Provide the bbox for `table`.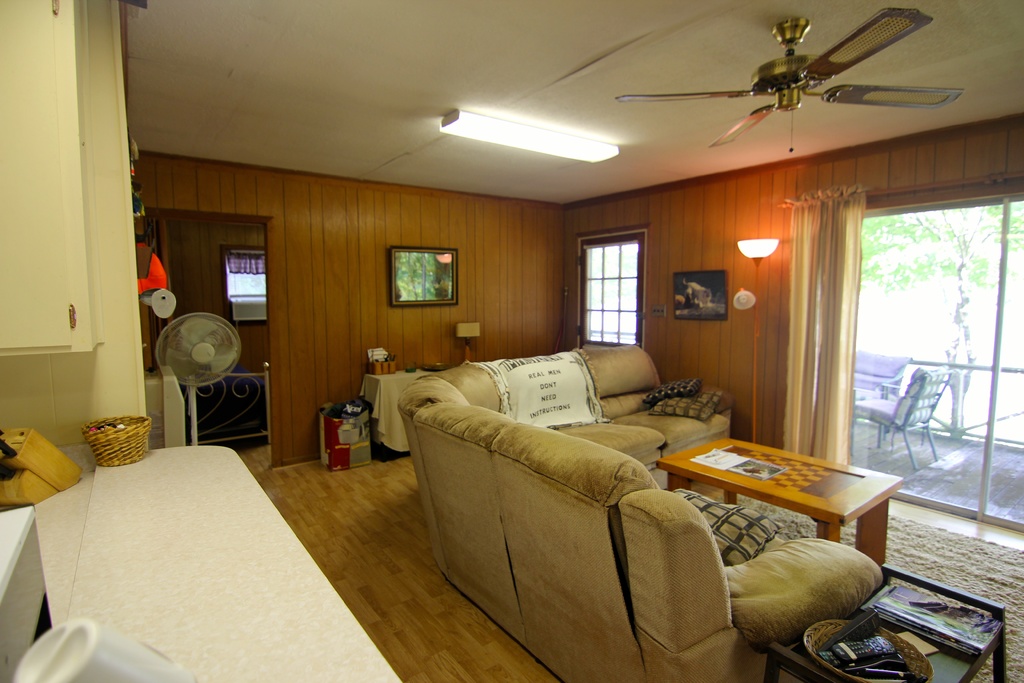
bbox=(762, 563, 1010, 682).
